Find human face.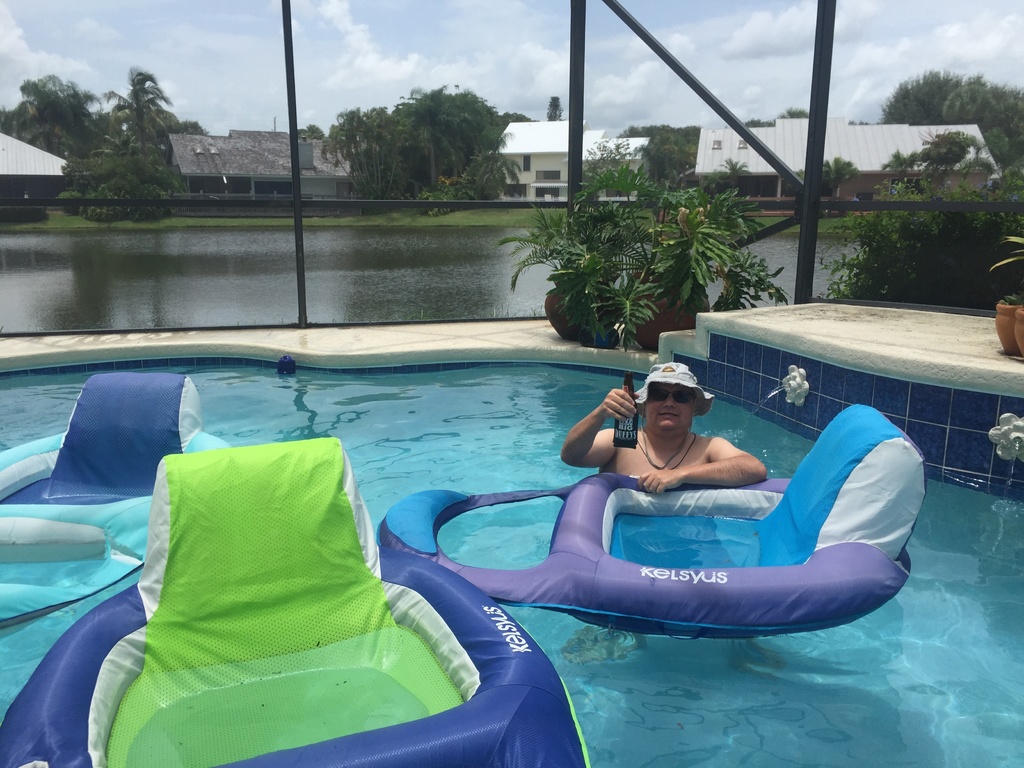
(x1=646, y1=386, x2=694, y2=431).
